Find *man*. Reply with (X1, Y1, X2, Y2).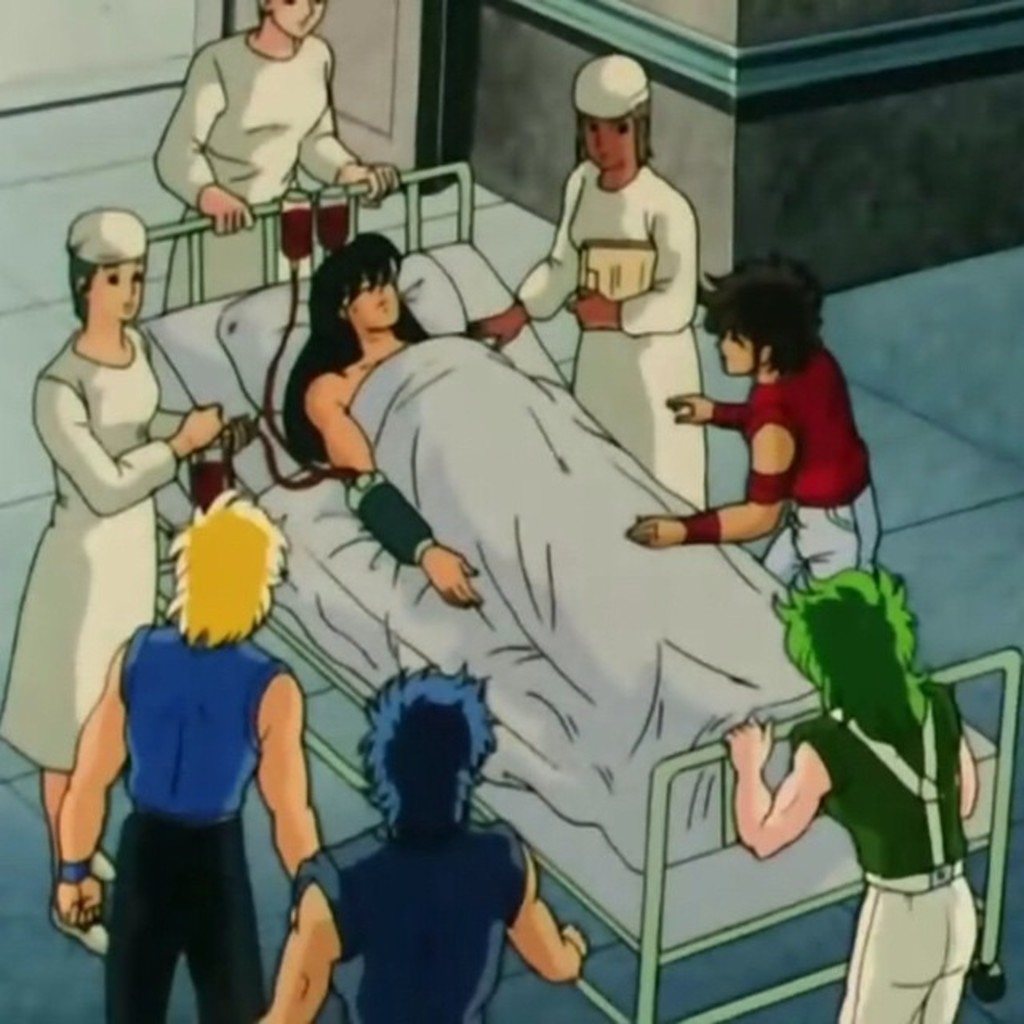
(258, 664, 590, 1022).
